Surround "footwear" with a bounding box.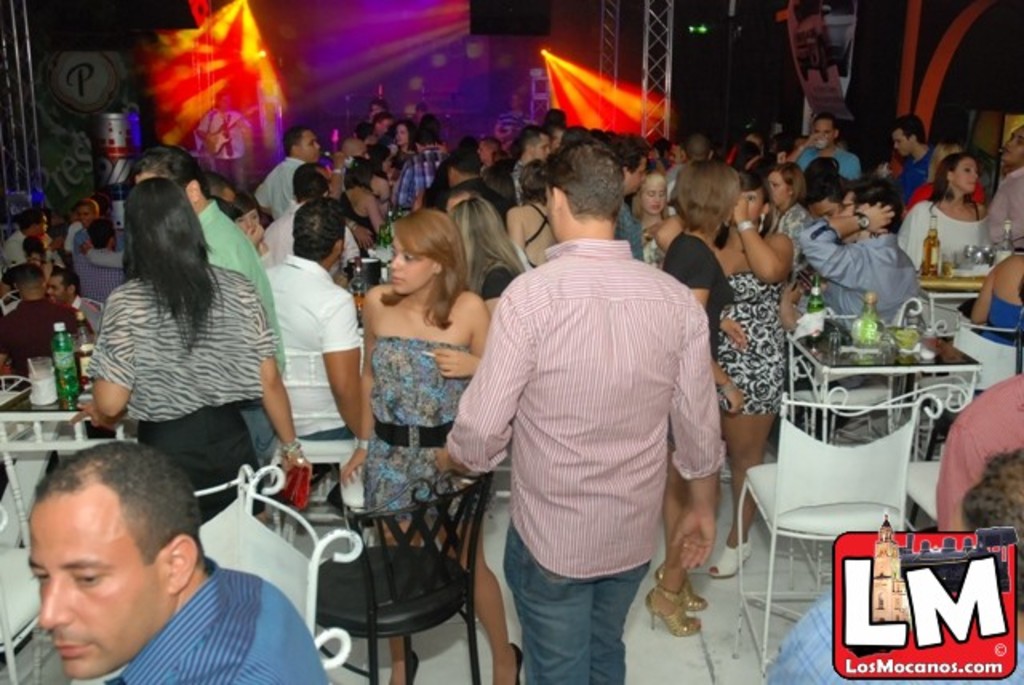
x1=712 y1=538 x2=749 y2=575.
